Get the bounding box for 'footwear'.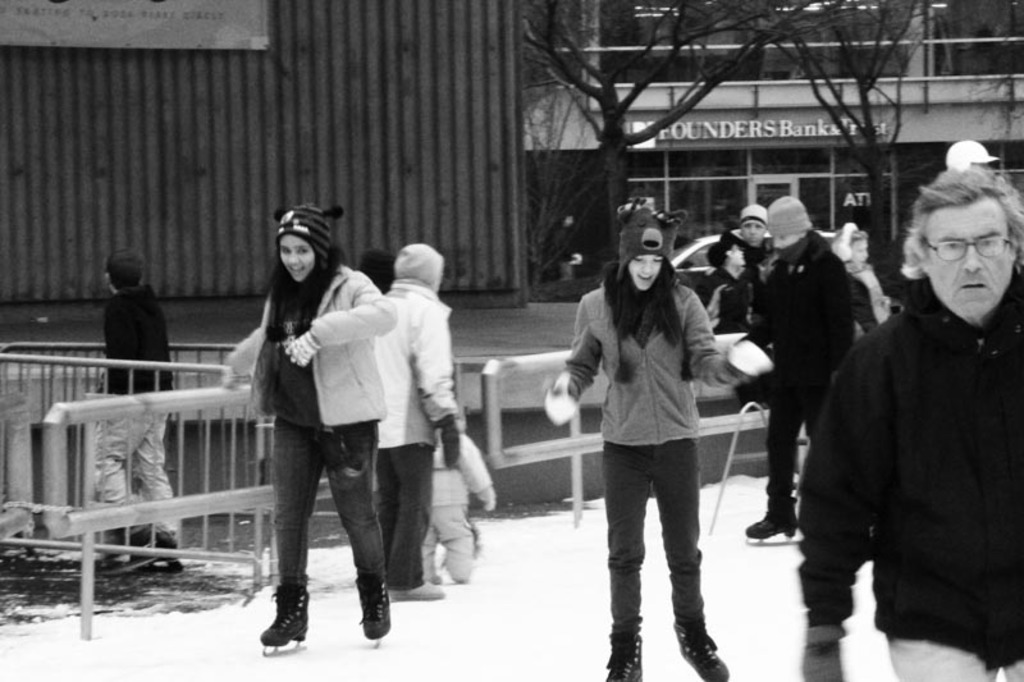
pyautogui.locateOnScreen(669, 622, 730, 681).
